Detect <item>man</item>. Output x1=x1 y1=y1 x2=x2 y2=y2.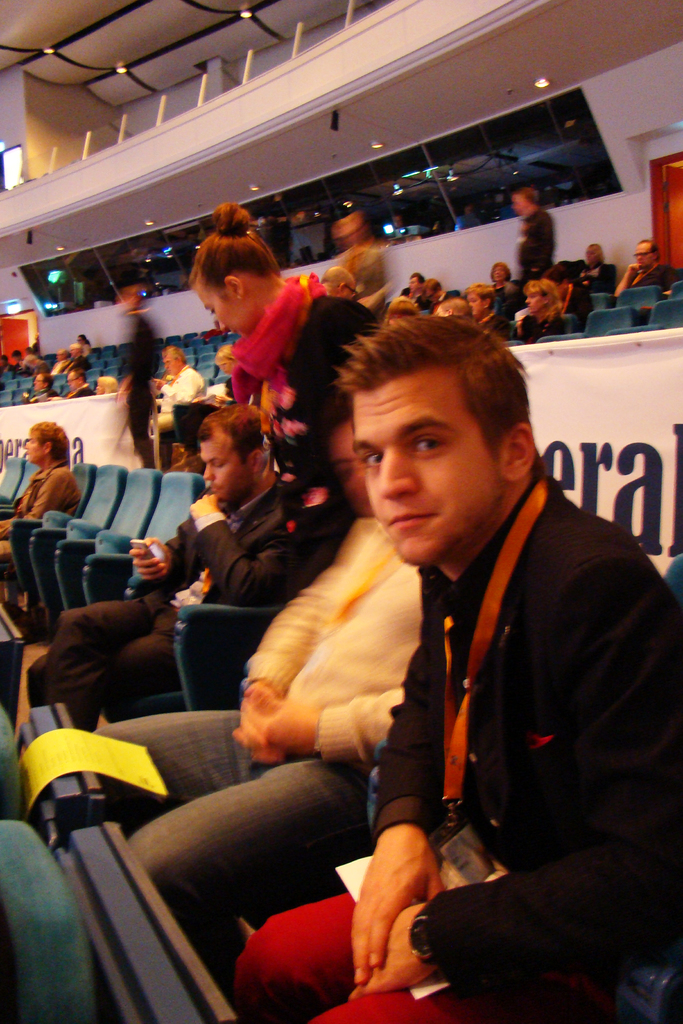
x1=614 y1=237 x2=675 y2=305.
